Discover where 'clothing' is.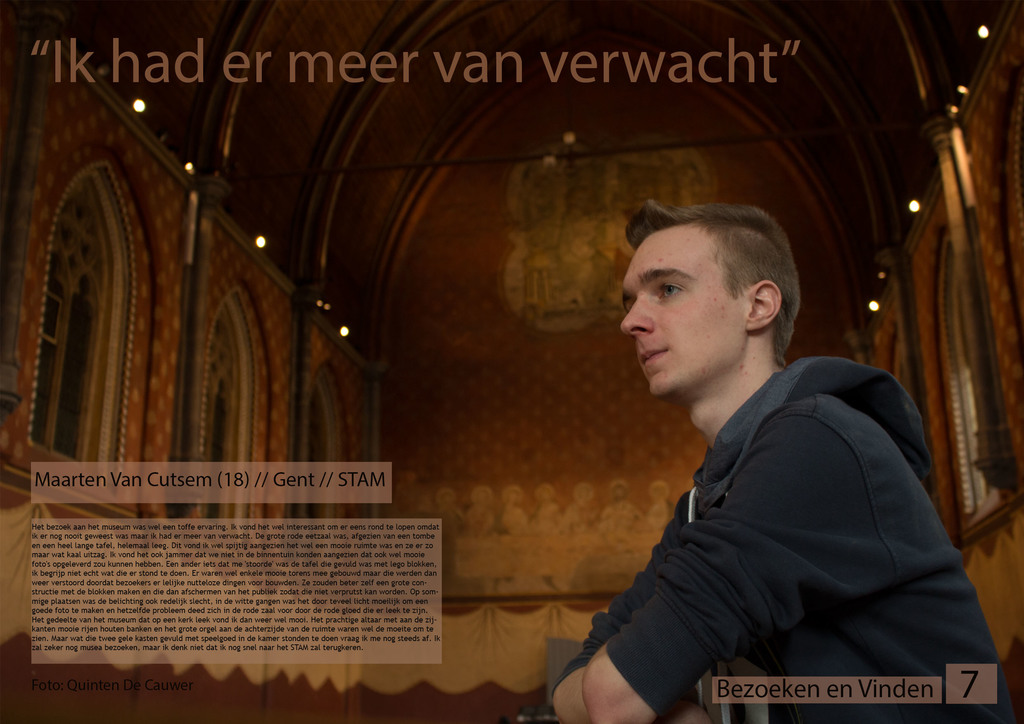
Discovered at box=[547, 358, 1016, 723].
